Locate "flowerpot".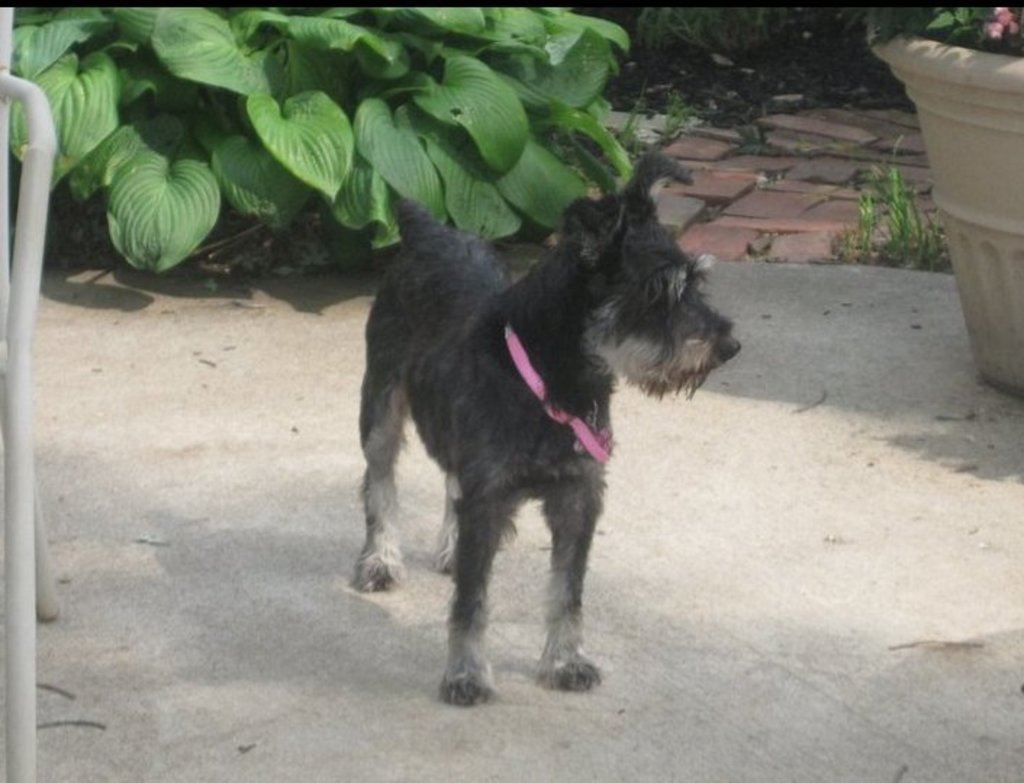
Bounding box: 891:57:1023:387.
